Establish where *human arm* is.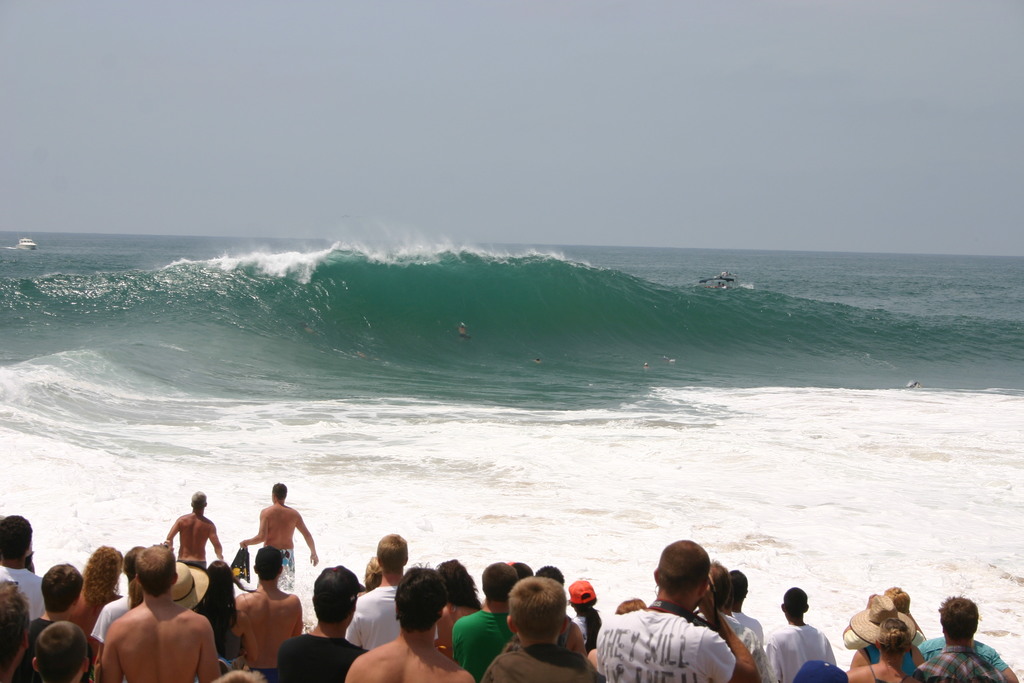
Established at BBox(570, 623, 587, 654).
